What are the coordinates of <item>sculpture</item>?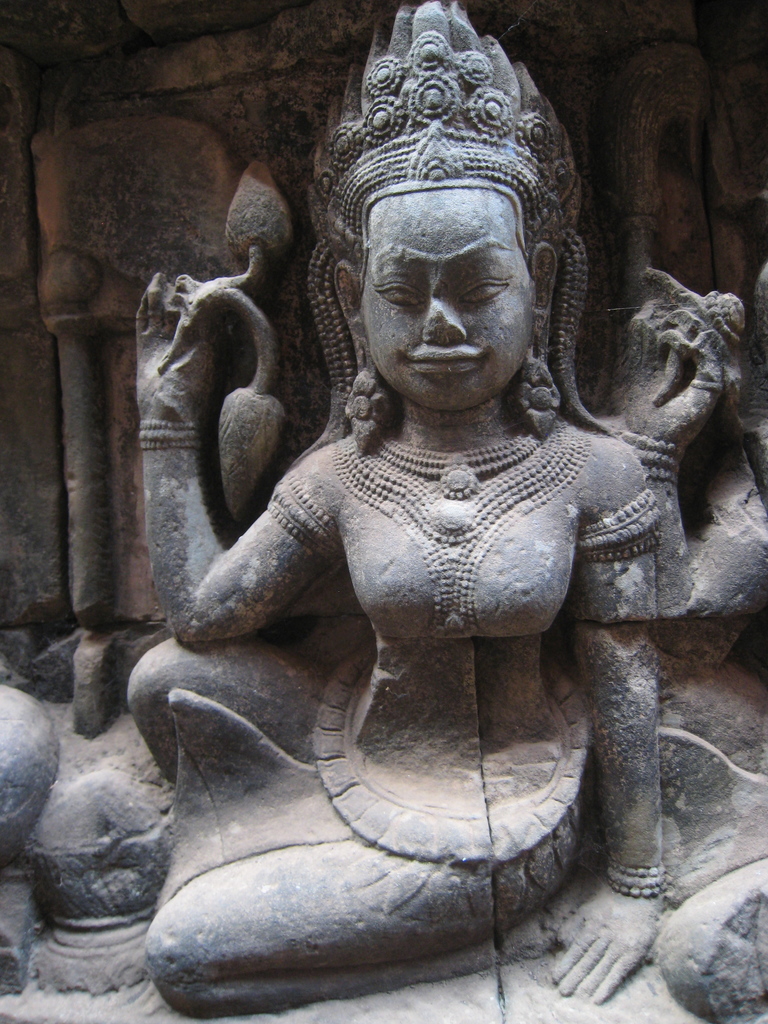
126:1:654:1023.
